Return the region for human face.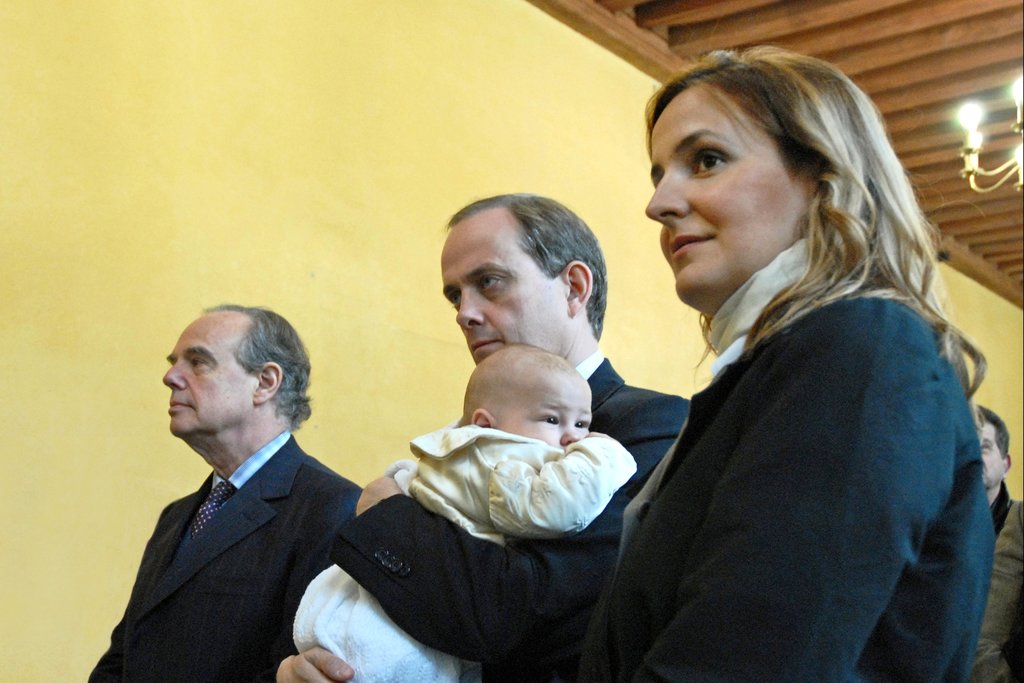
BBox(643, 89, 793, 302).
